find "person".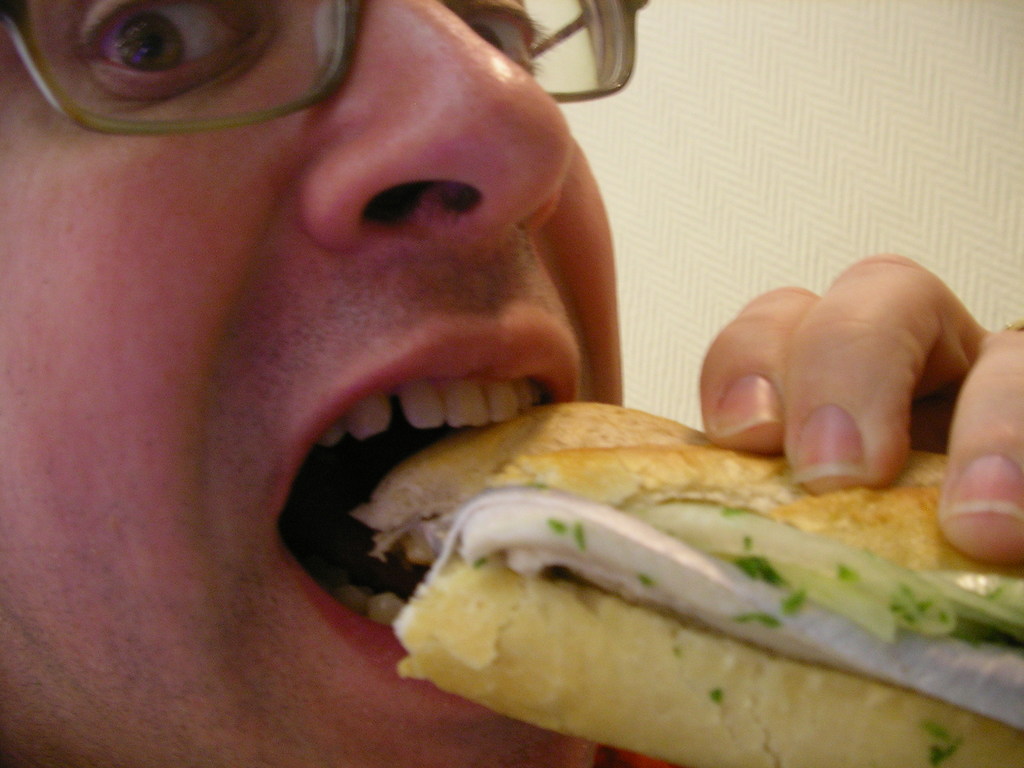
(0,0,1023,767).
